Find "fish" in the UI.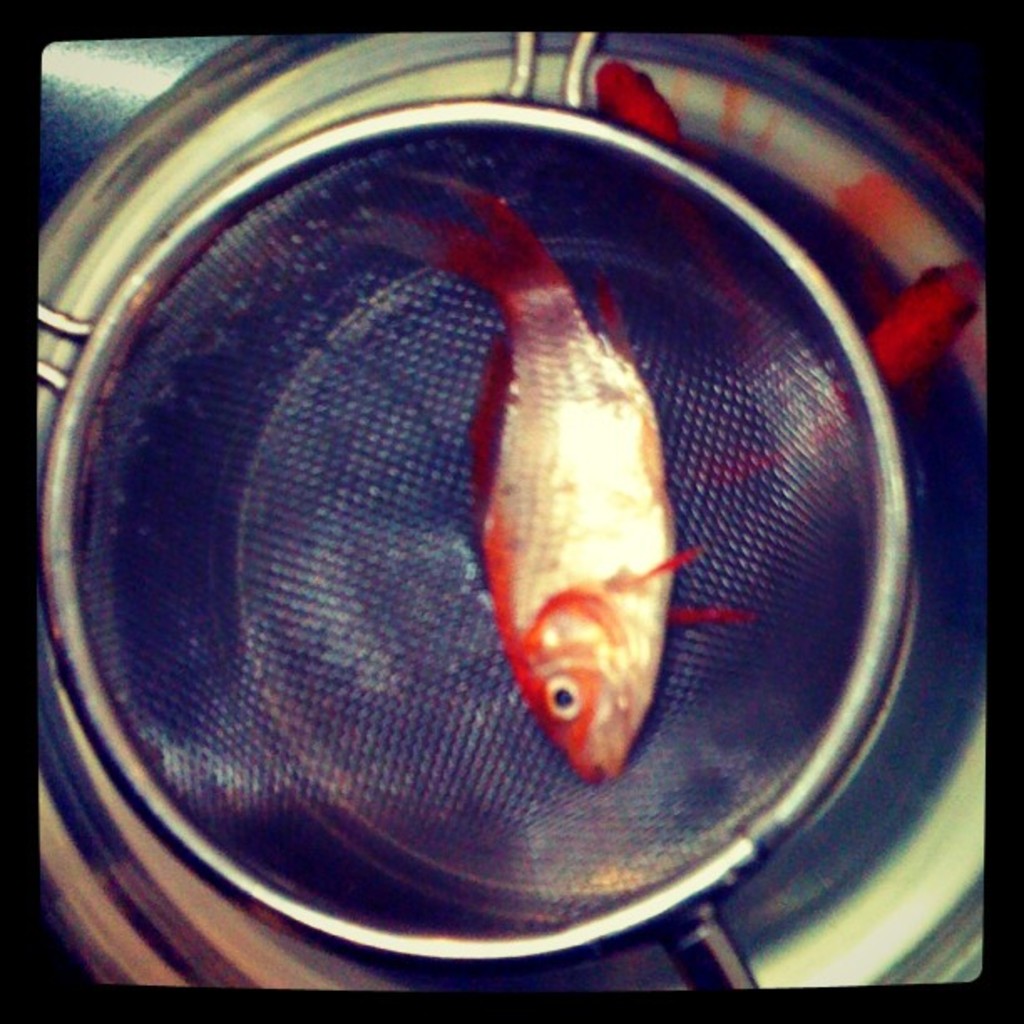
UI element at box(402, 212, 735, 812).
